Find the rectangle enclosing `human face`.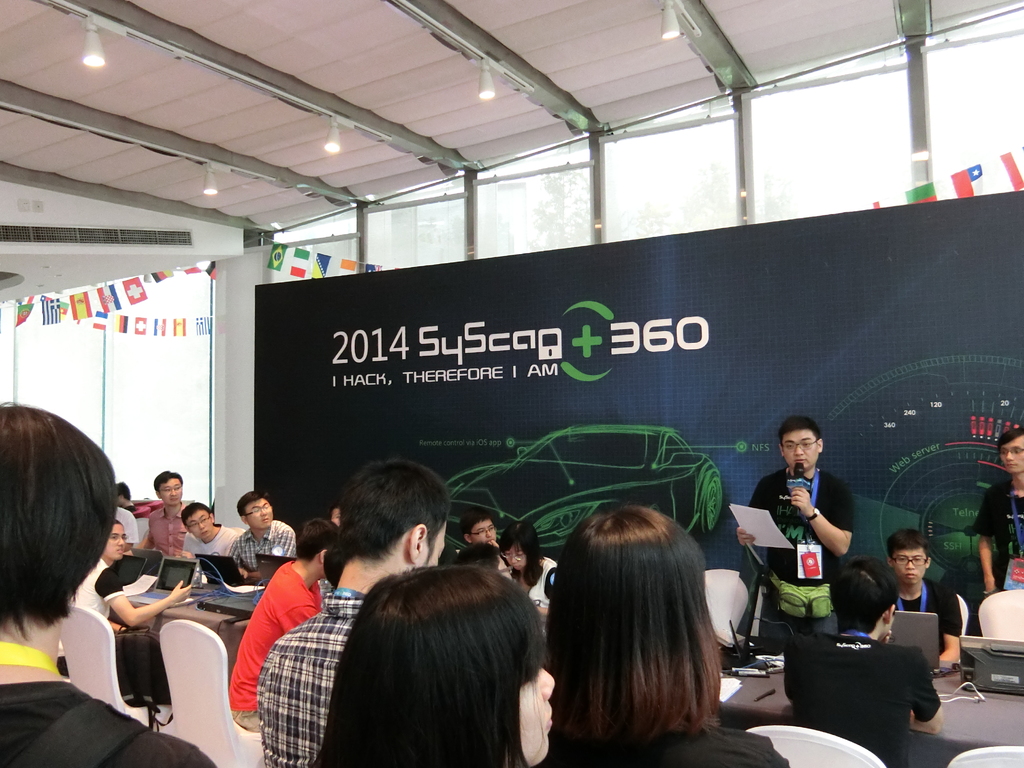
[left=511, top=545, right=527, bottom=576].
